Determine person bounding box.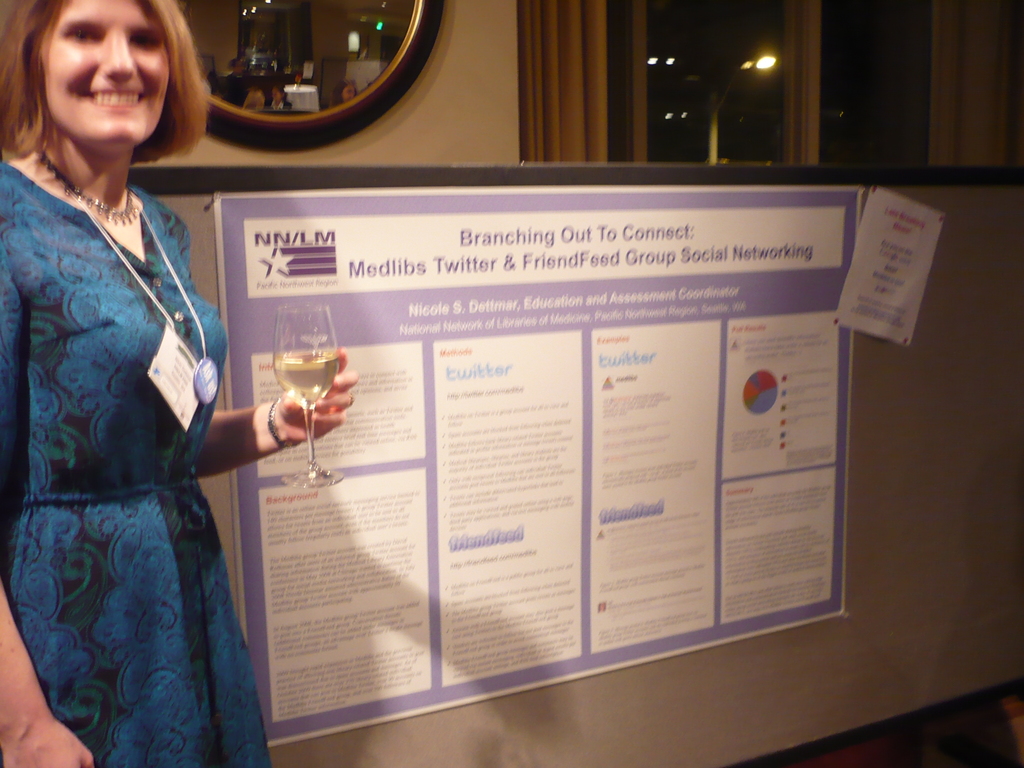
Determined: pyautogui.locateOnScreen(0, 0, 355, 767).
